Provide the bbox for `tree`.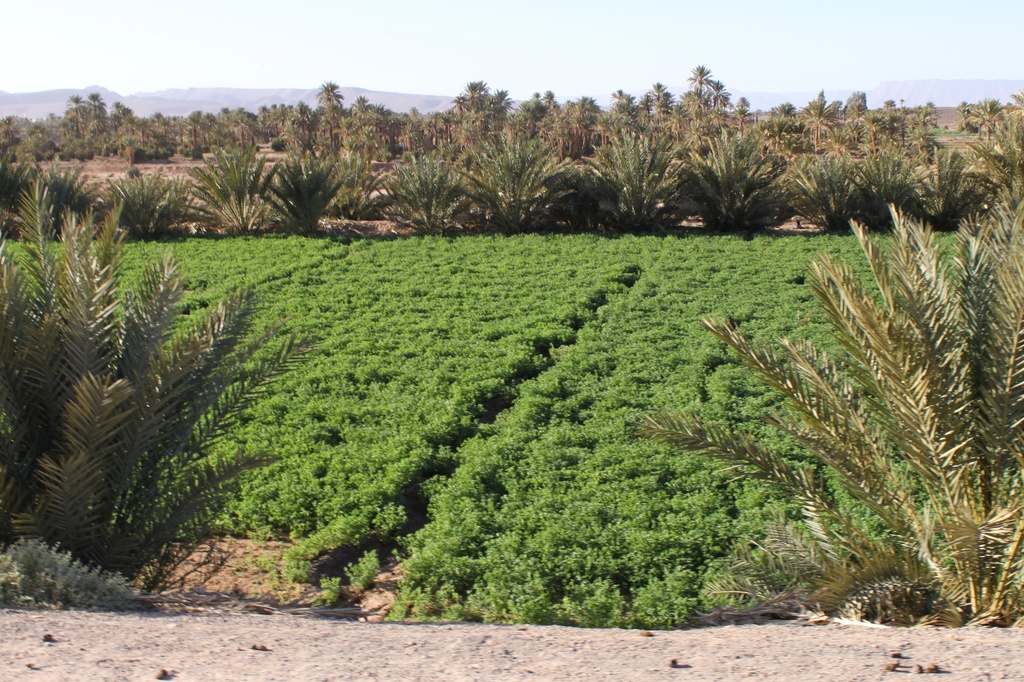
bbox=(8, 175, 312, 574).
